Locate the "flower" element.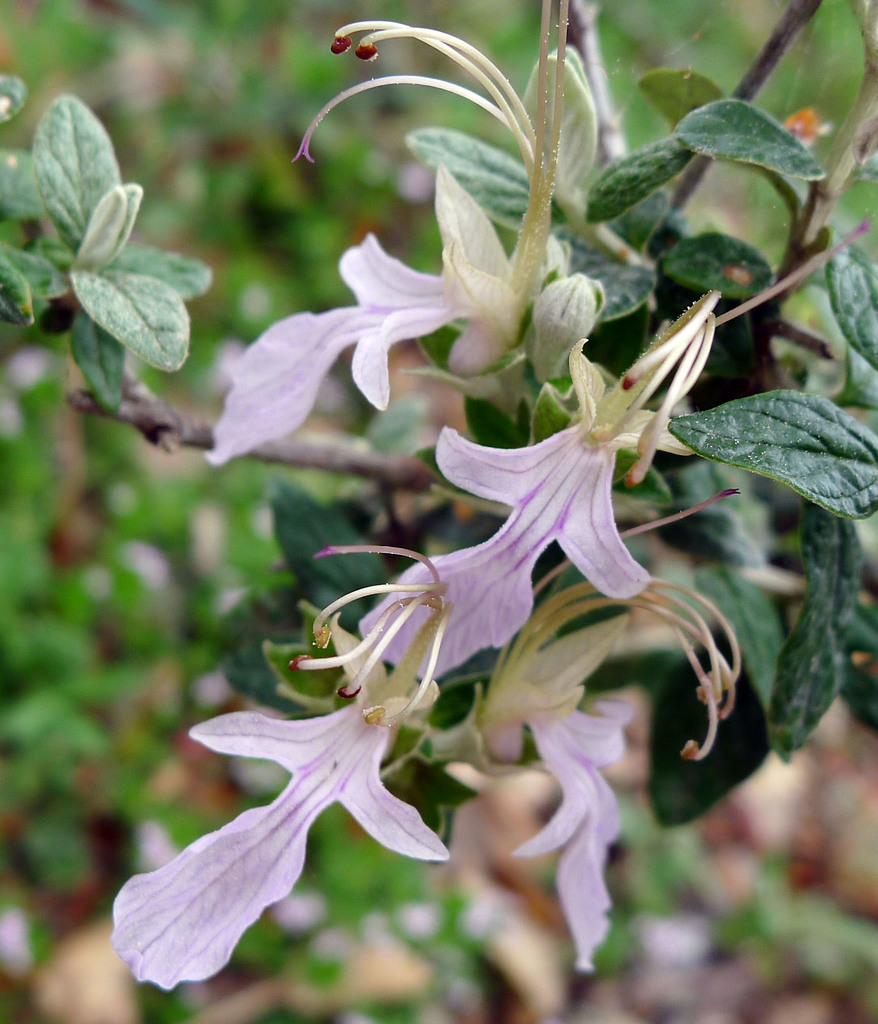
Element bbox: bbox(133, 510, 507, 968).
